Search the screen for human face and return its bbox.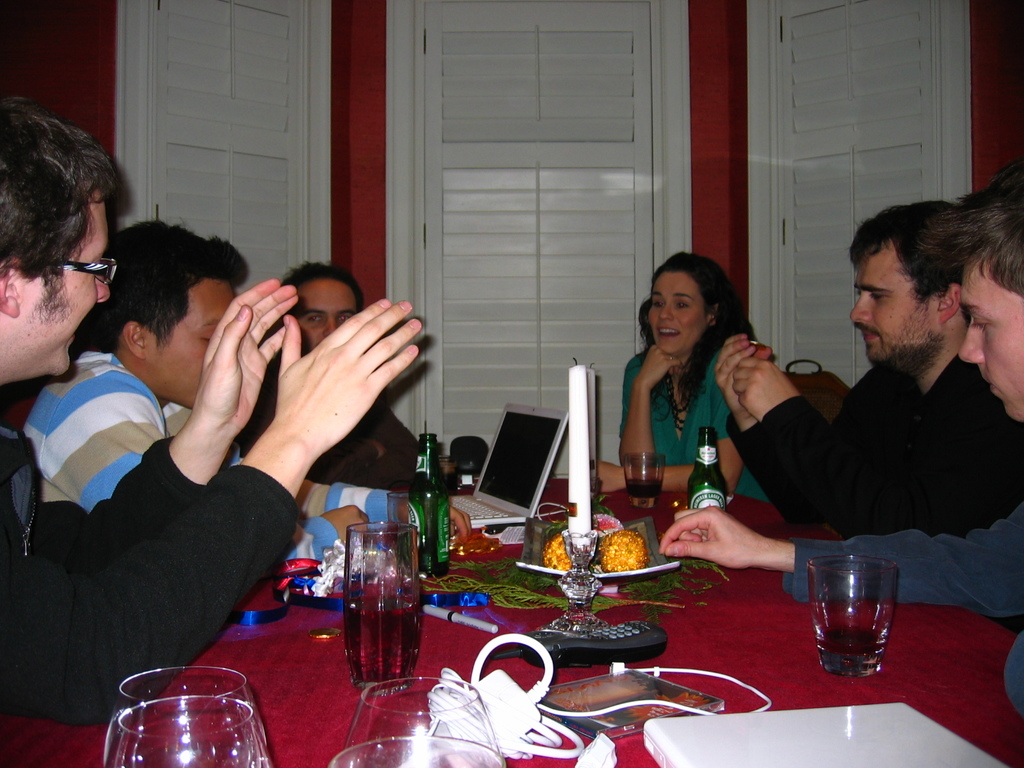
Found: x1=149 y1=275 x2=235 y2=406.
